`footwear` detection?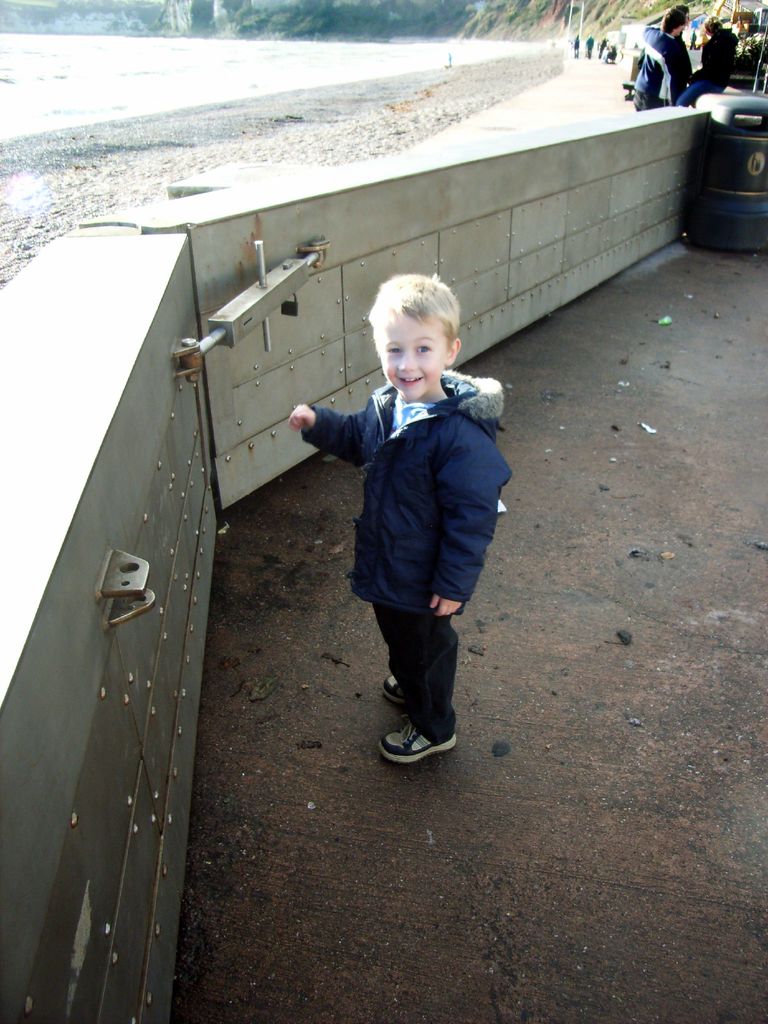
[x1=372, y1=666, x2=417, y2=703]
